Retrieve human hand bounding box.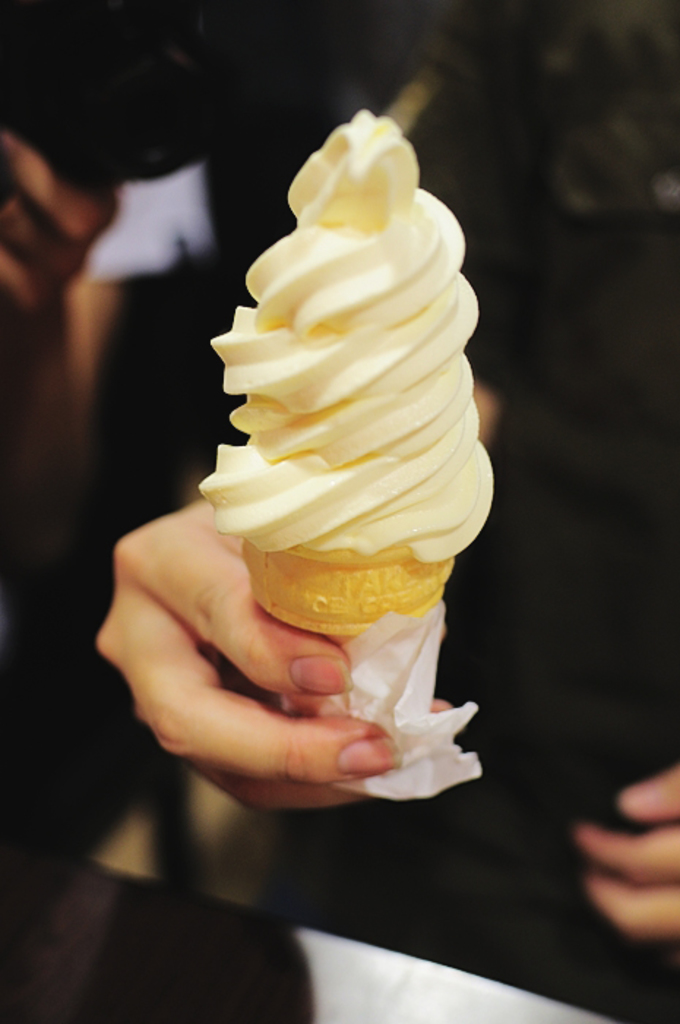
Bounding box: (578,768,679,939).
